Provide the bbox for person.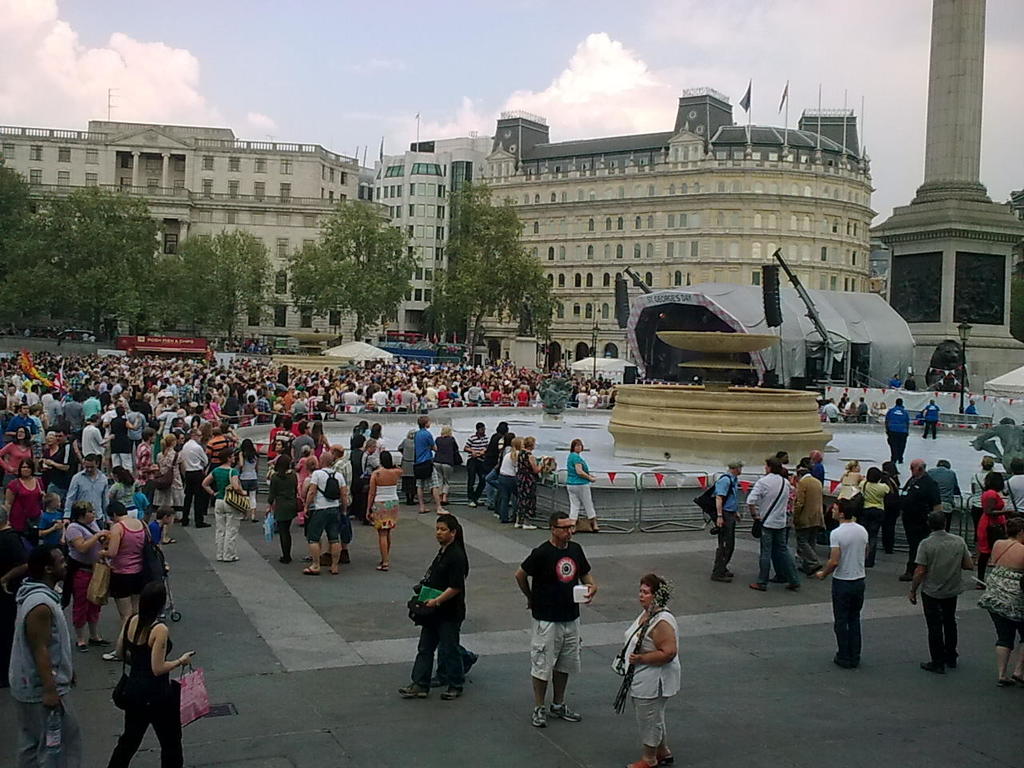
region(437, 434, 469, 494).
